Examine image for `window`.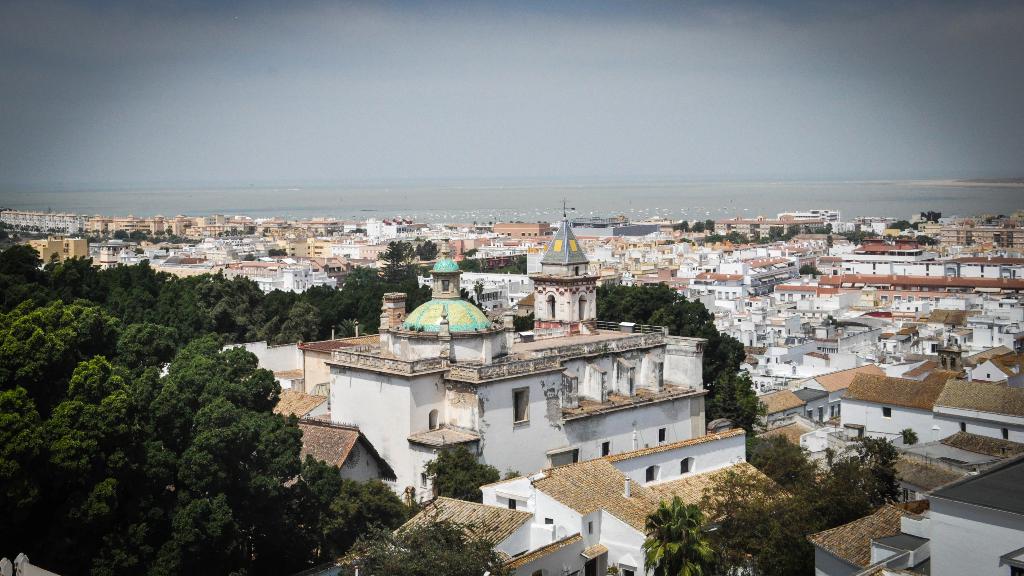
Examination result: (657,425,666,447).
